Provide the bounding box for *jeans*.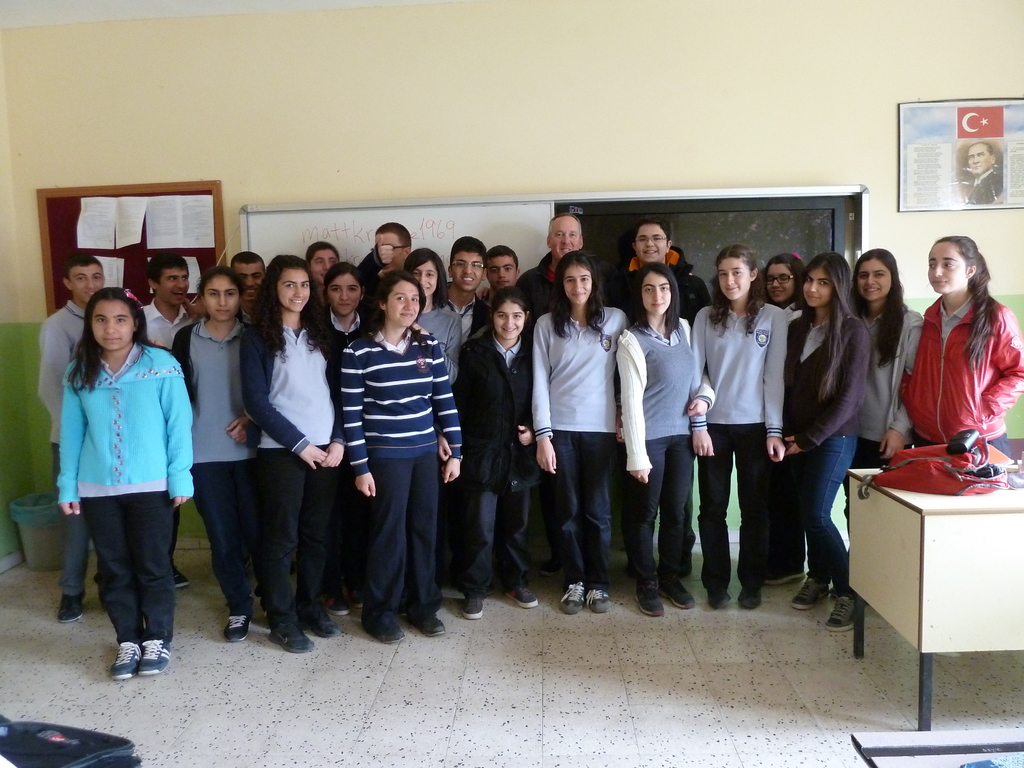
[630,429,693,588].
